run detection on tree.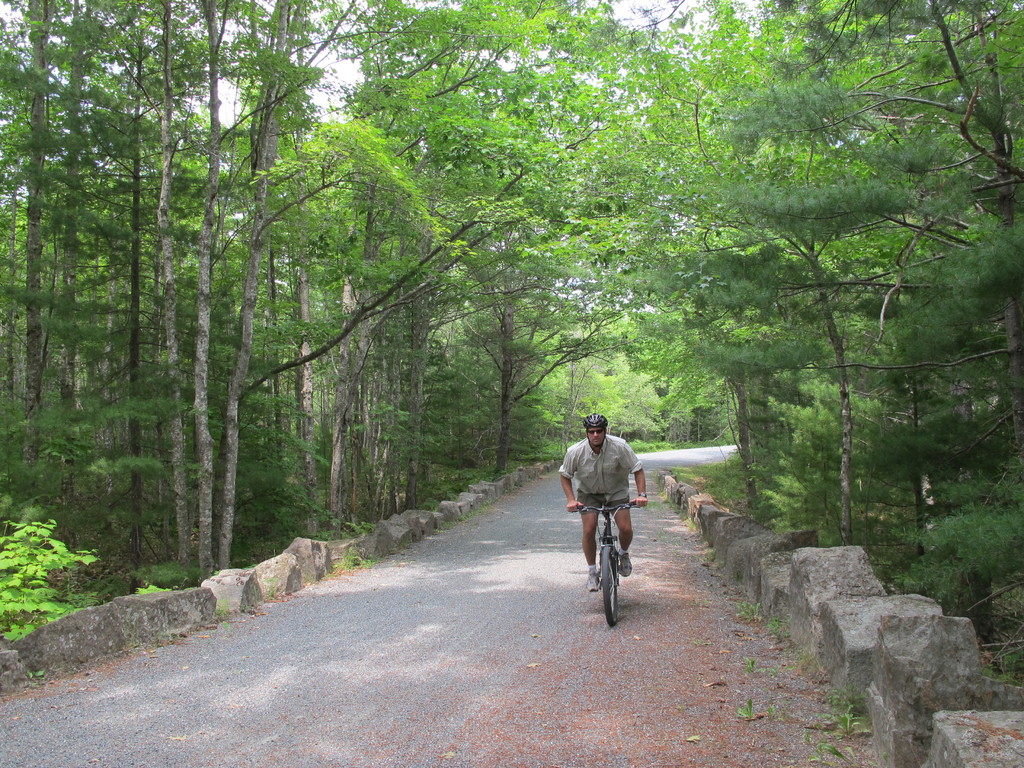
Result: bbox=(355, 45, 553, 522).
